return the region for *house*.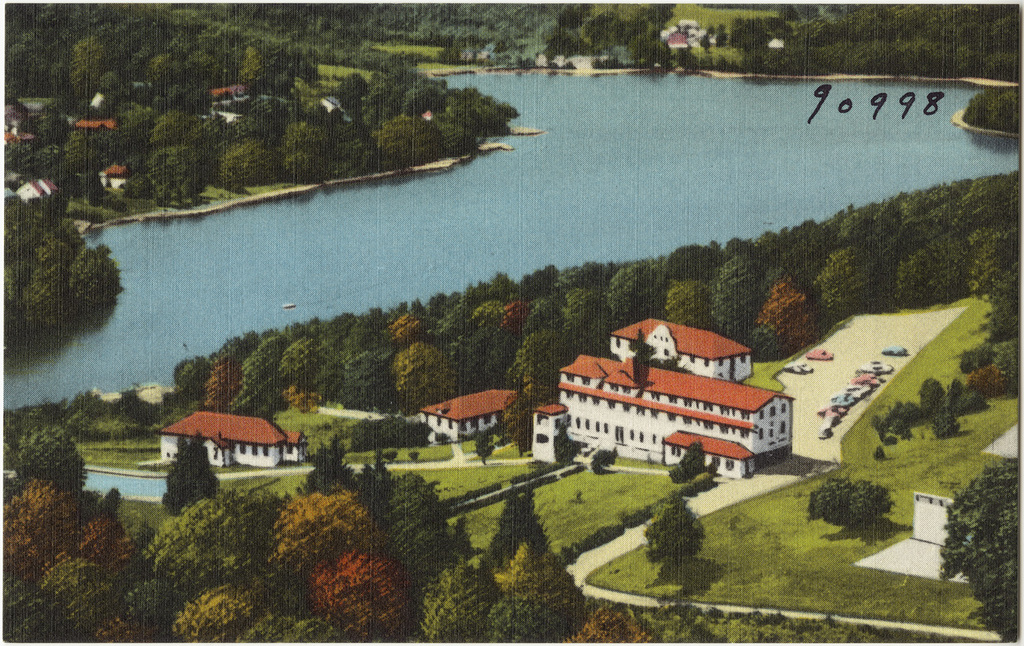
<box>526,399,570,465</box>.
